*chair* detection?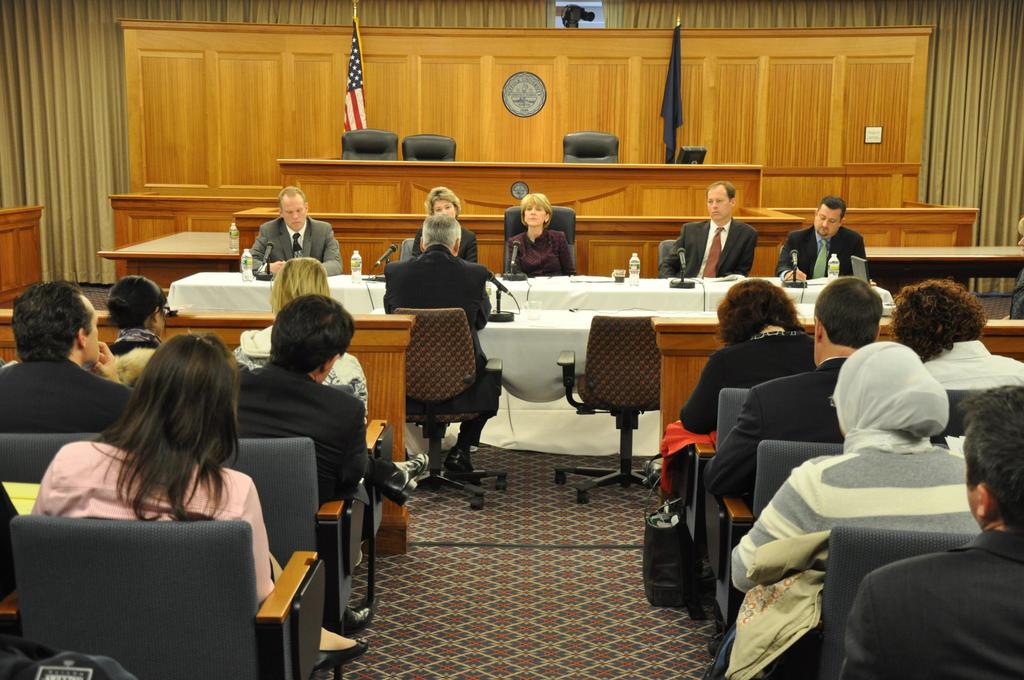
box(557, 127, 623, 161)
